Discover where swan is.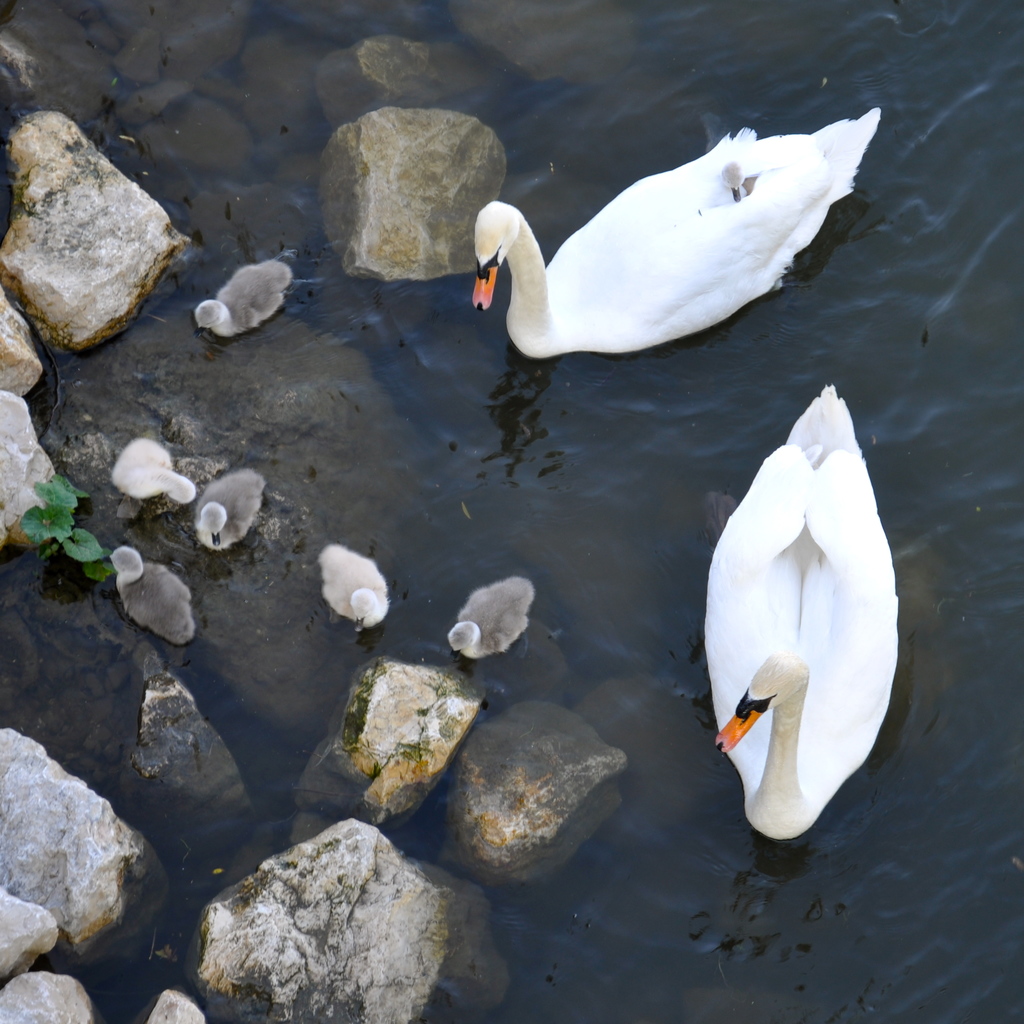
Discovered at [447, 104, 883, 362].
